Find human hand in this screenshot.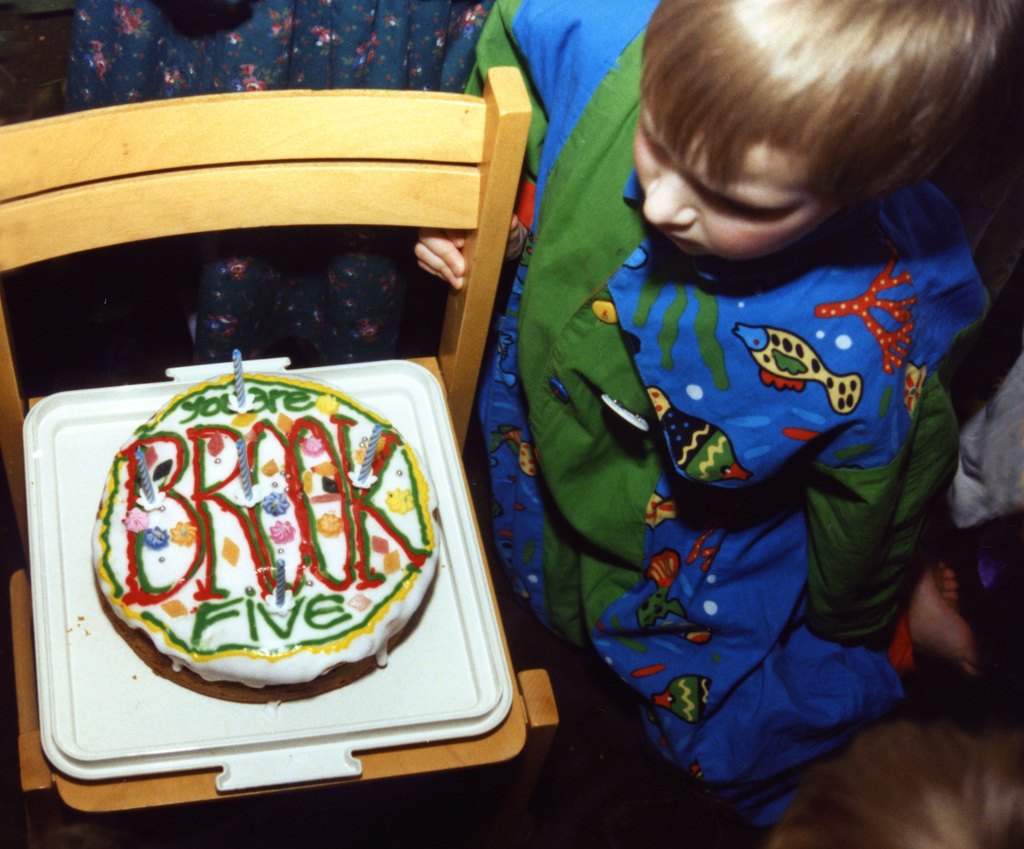
The bounding box for human hand is Rect(900, 592, 1007, 705).
